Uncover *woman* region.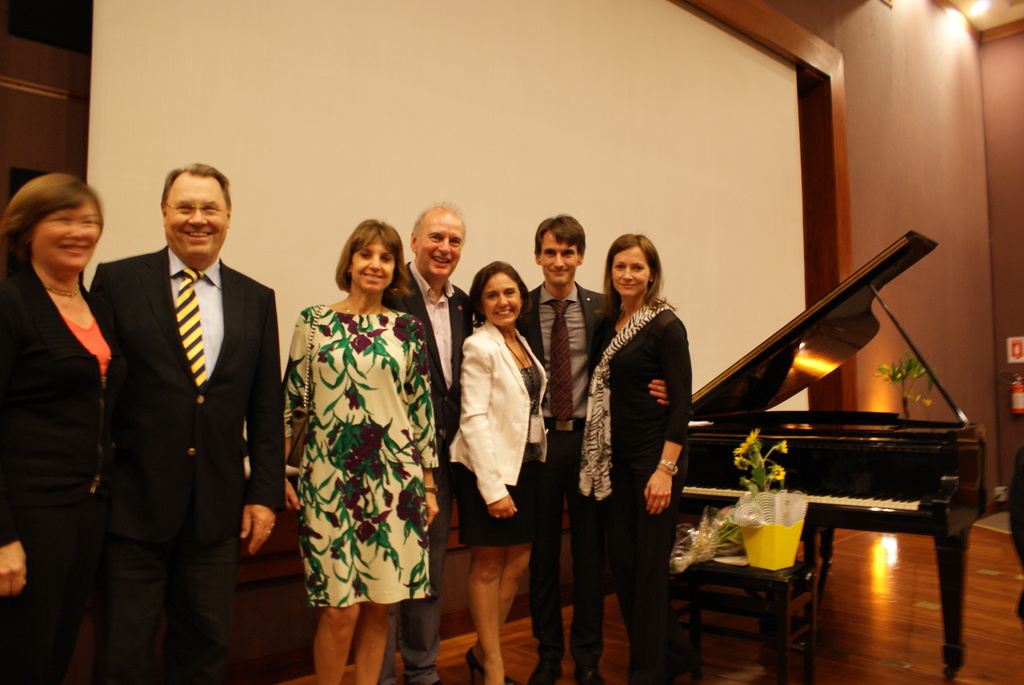
Uncovered: box(449, 260, 547, 684).
